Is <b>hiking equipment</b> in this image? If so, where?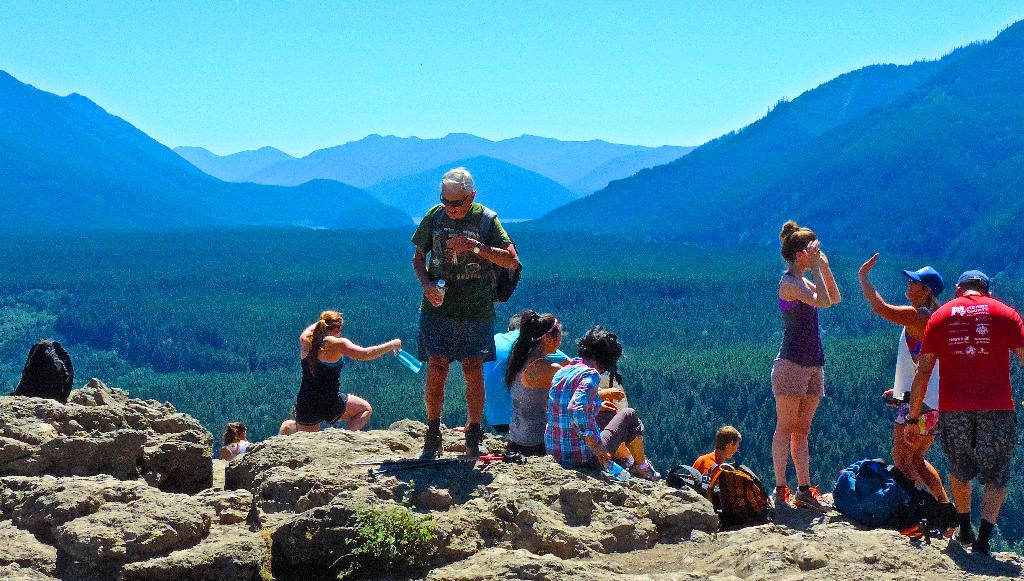
Yes, at <box>9,338,74,403</box>.
